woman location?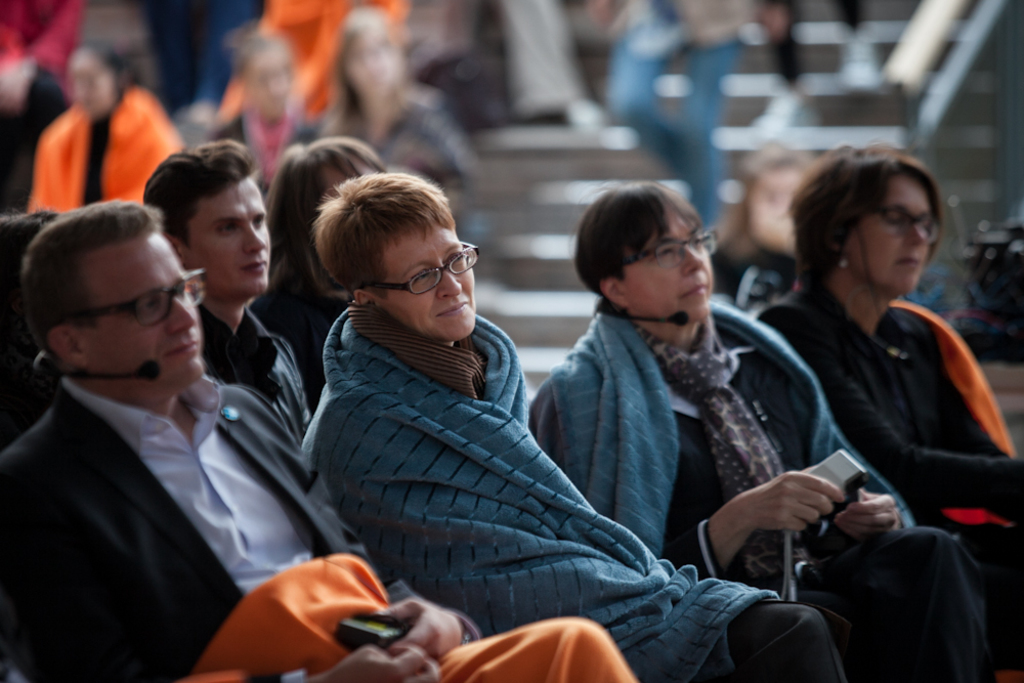
box(210, 30, 319, 183)
